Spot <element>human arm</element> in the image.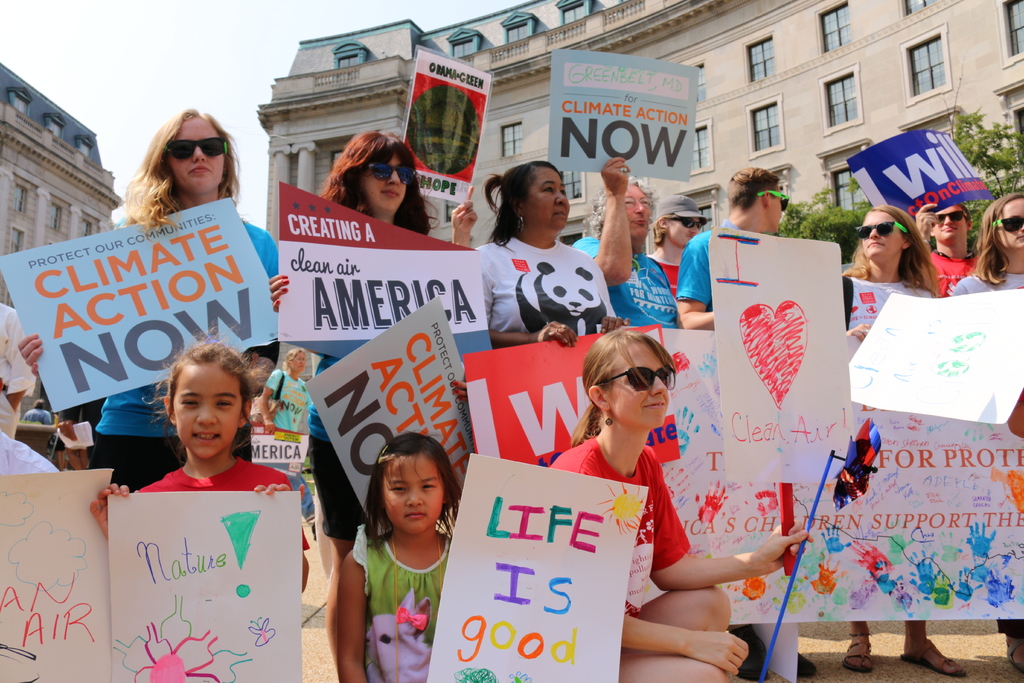
<element>human arm</element> found at [15, 322, 49, 378].
